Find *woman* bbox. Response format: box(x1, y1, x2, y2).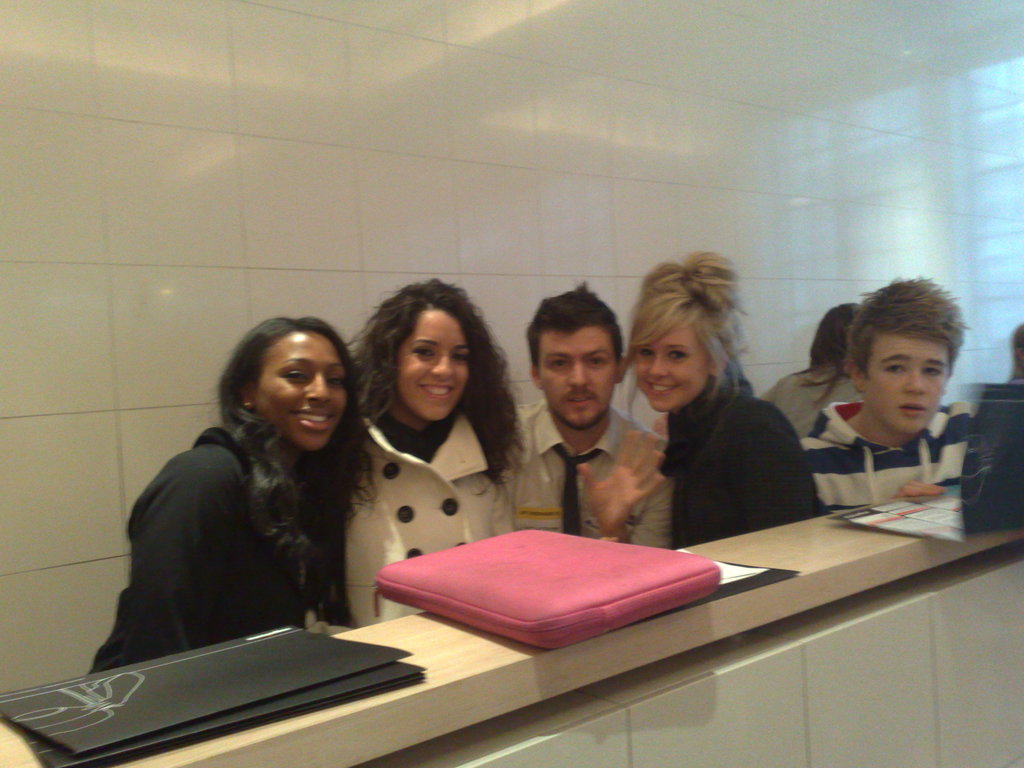
box(619, 246, 810, 554).
